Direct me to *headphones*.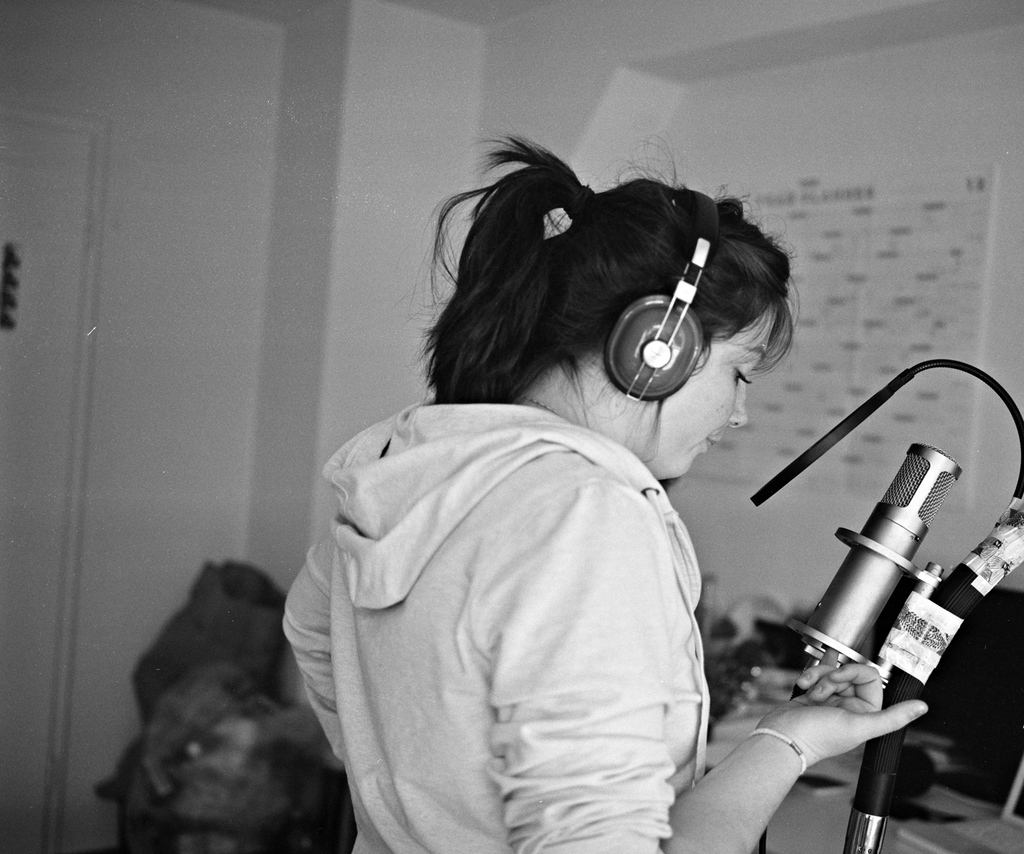
Direction: crop(601, 183, 719, 401).
